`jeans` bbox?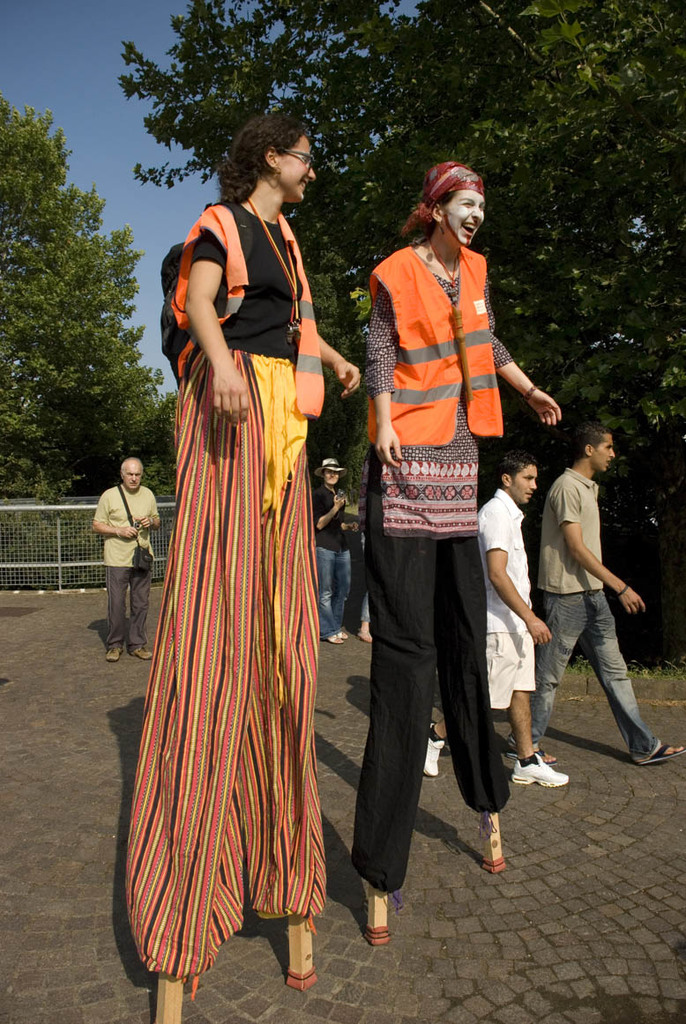
(343, 528, 370, 617)
